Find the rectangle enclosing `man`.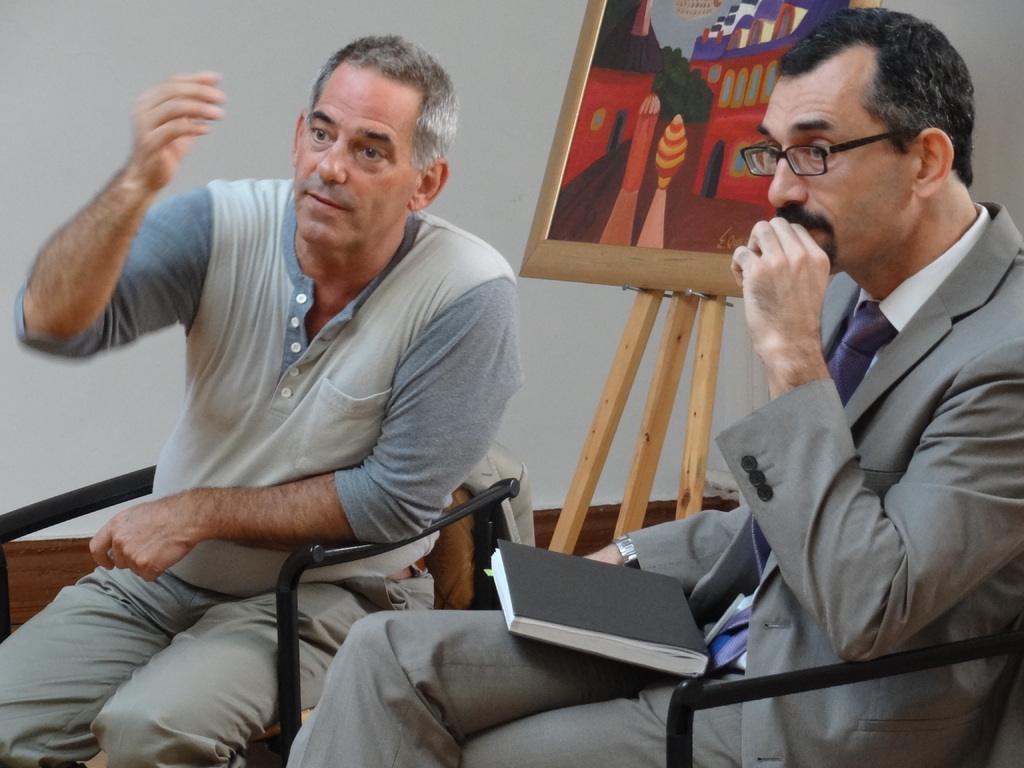
{"x1": 262, "y1": 12, "x2": 1012, "y2": 767}.
